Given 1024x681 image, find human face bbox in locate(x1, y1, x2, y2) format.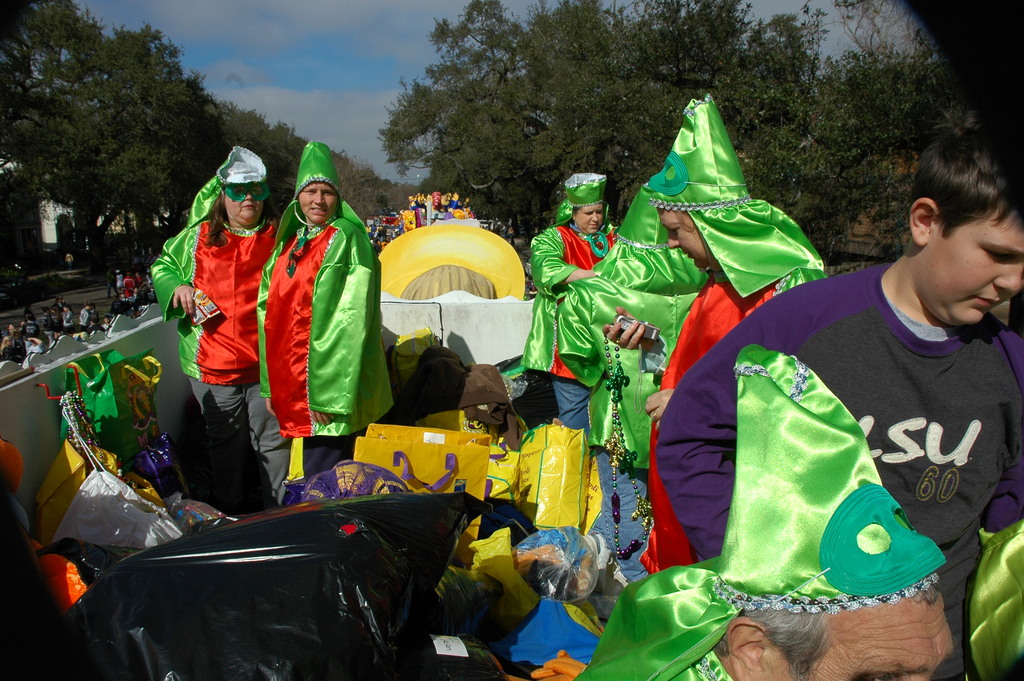
locate(298, 183, 337, 224).
